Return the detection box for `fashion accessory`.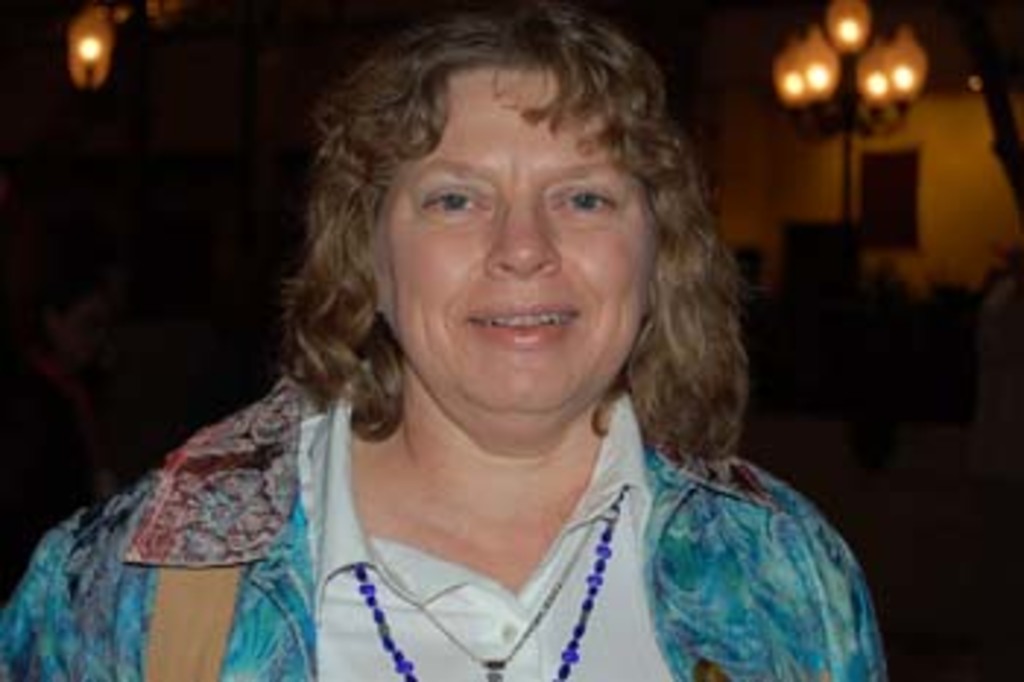
[146, 568, 240, 679].
